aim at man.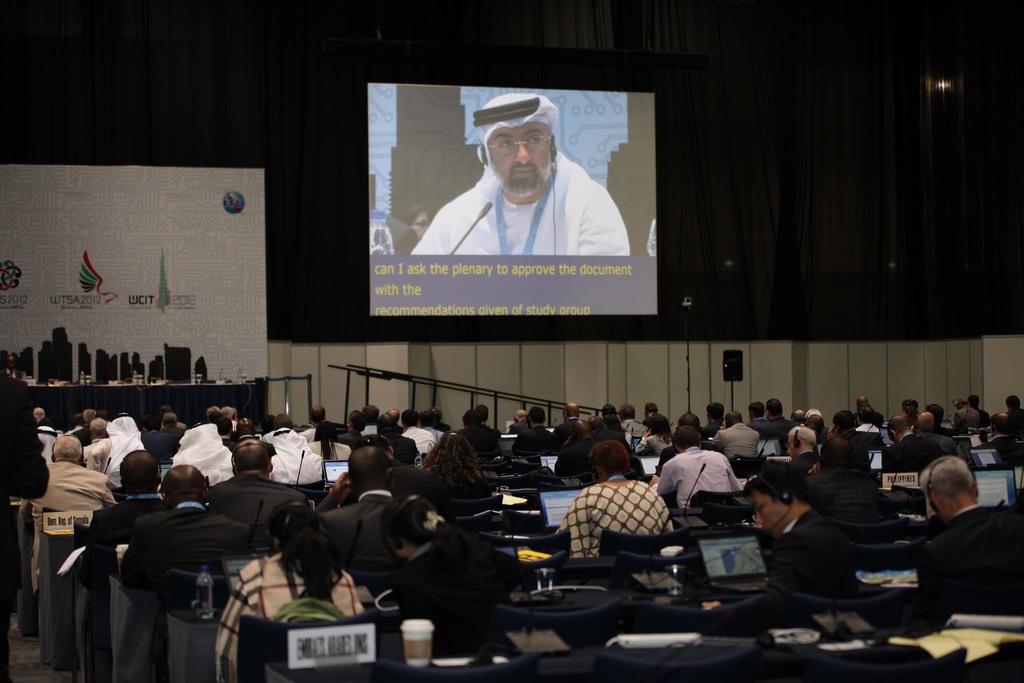
Aimed at Rect(884, 416, 941, 468).
